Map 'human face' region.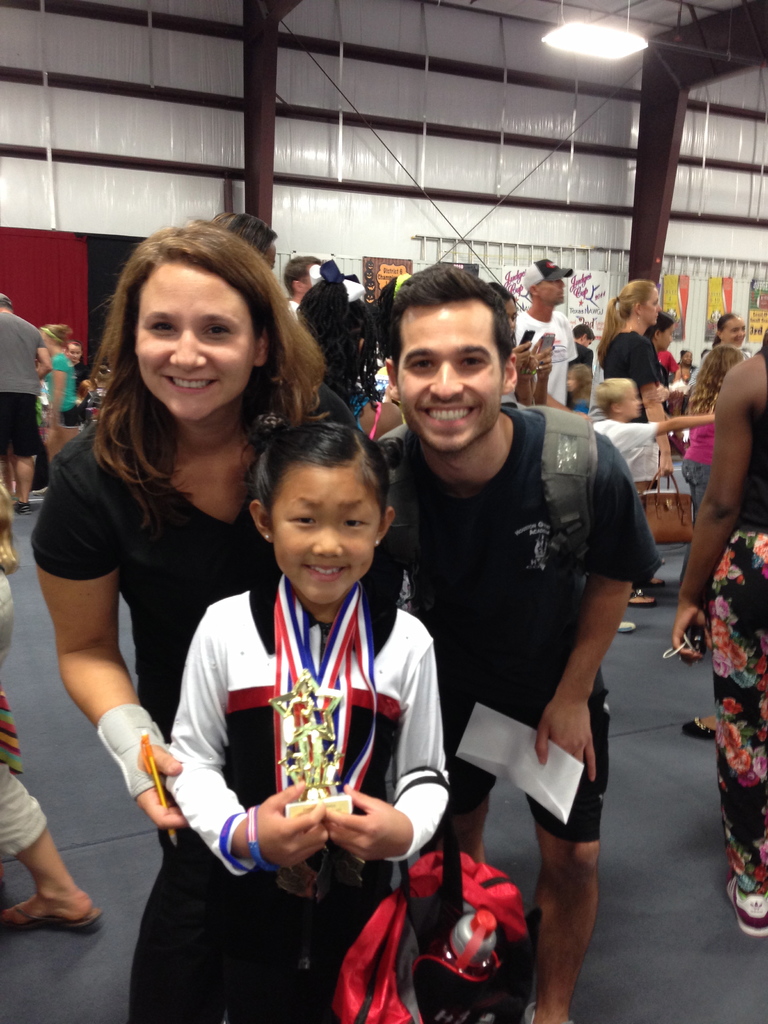
Mapped to bbox=[536, 278, 564, 305].
